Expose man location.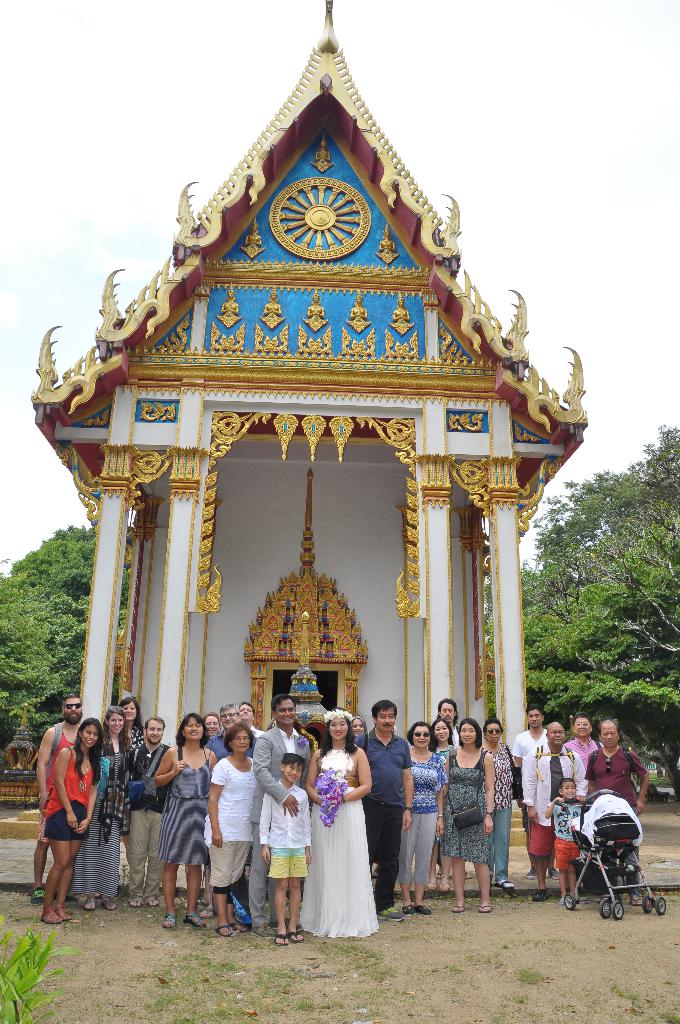
Exposed at pyautogui.locateOnScreen(357, 696, 415, 922).
